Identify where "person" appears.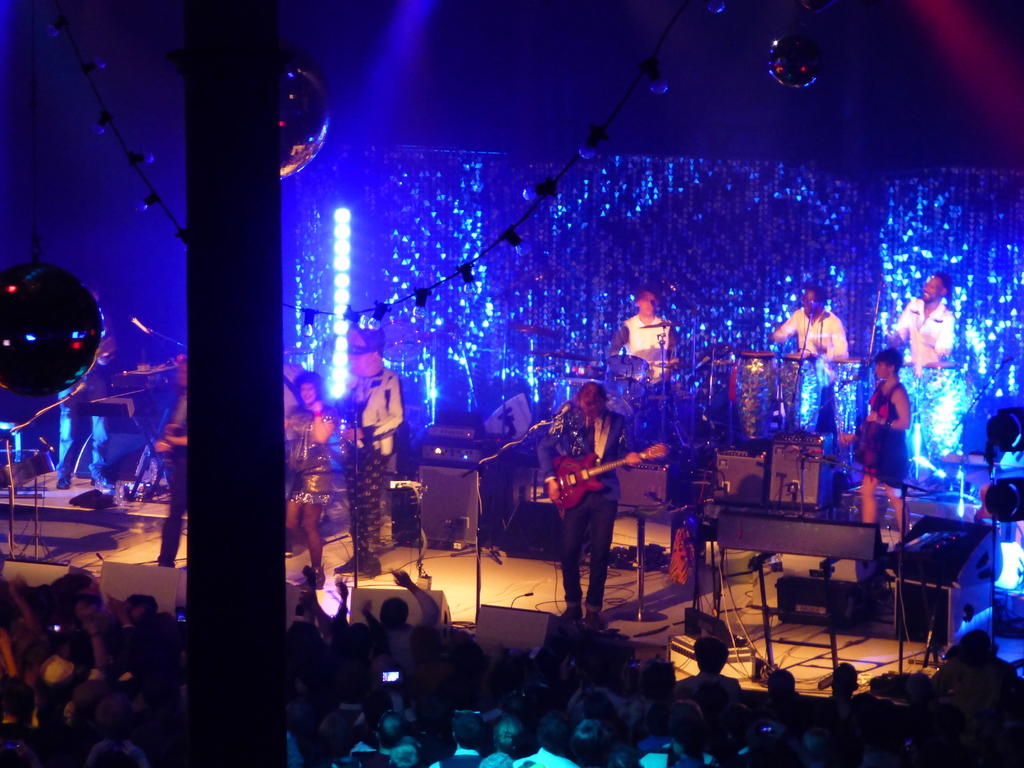
Appears at x1=534, y1=383, x2=639, y2=621.
